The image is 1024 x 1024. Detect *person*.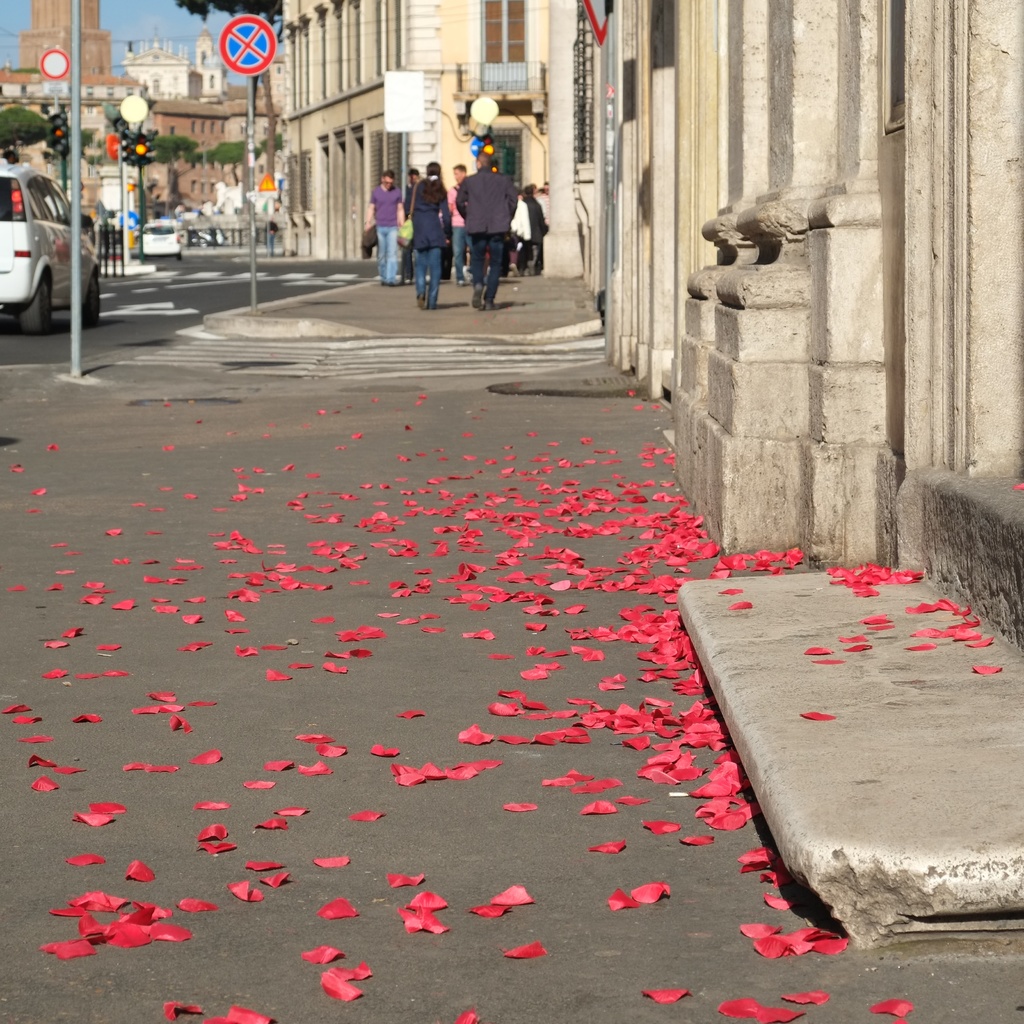
Detection: 403, 160, 456, 308.
